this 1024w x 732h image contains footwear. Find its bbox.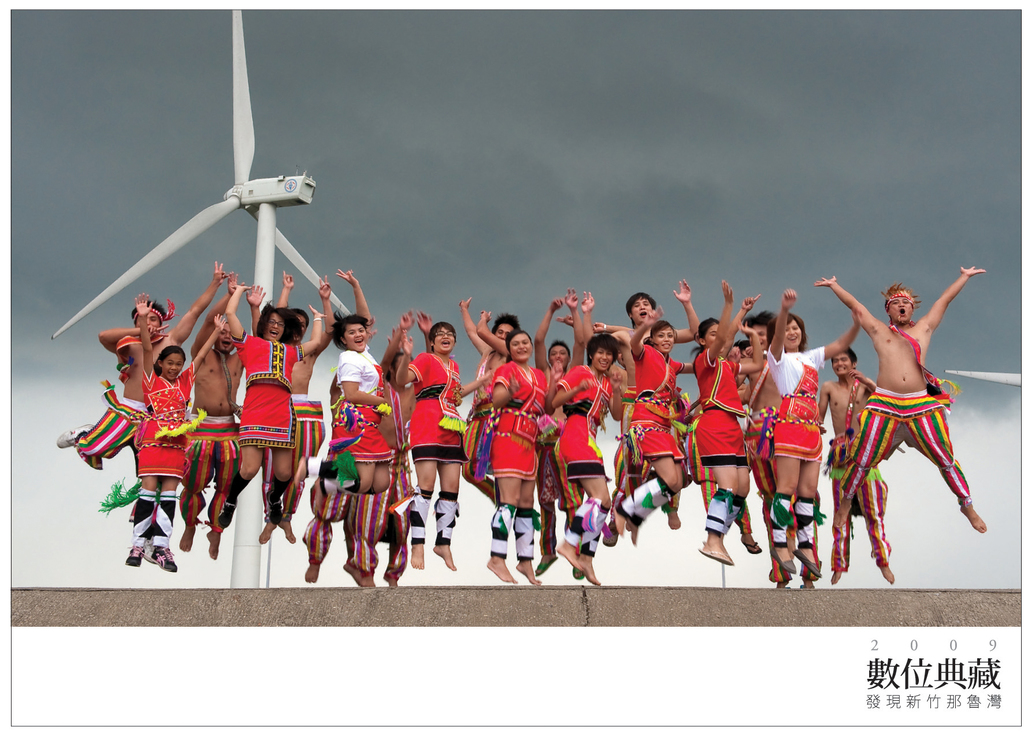
x1=602 y1=520 x2=618 y2=548.
